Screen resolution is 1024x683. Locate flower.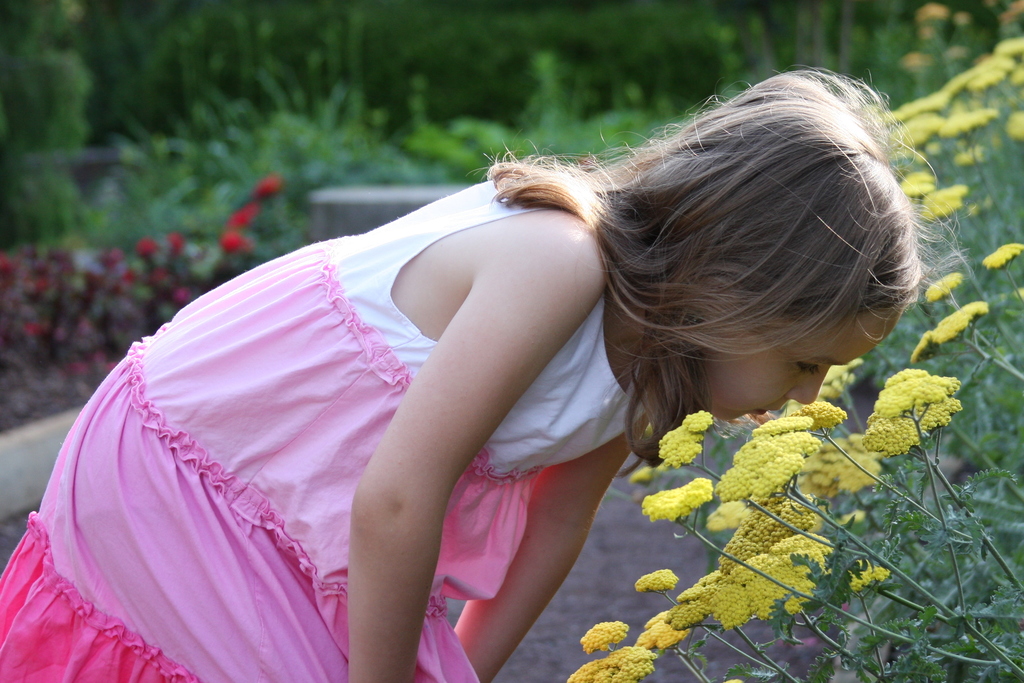
l=862, t=348, r=974, b=463.
